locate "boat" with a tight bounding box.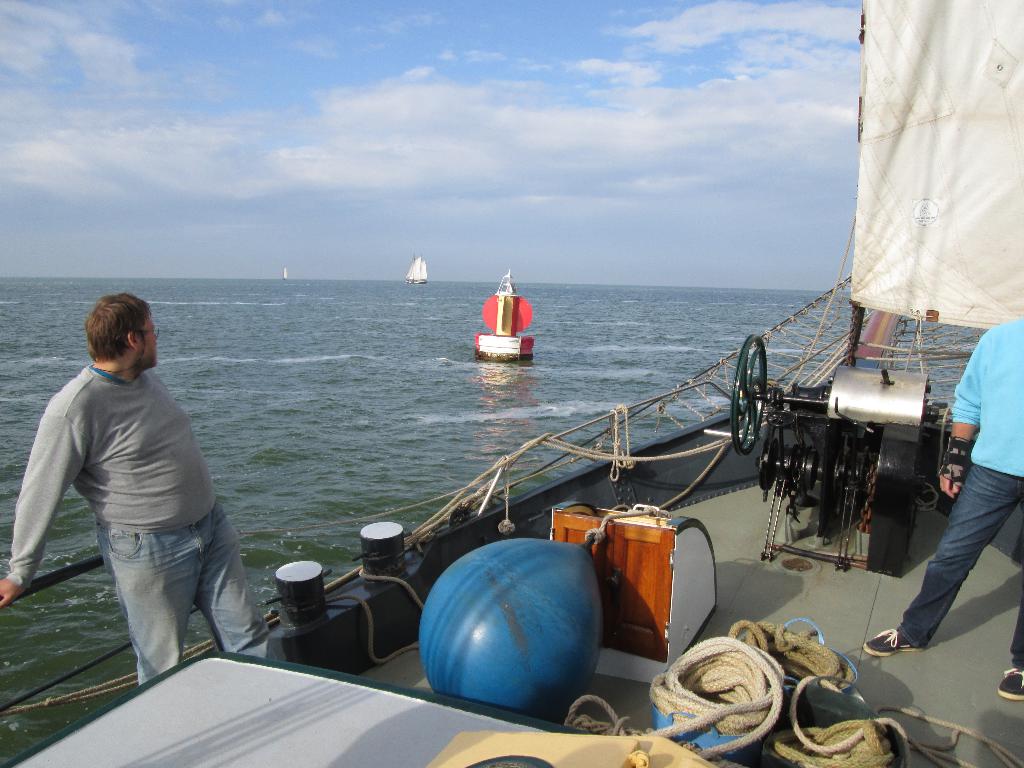
pyautogui.locateOnScreen(472, 274, 554, 364).
